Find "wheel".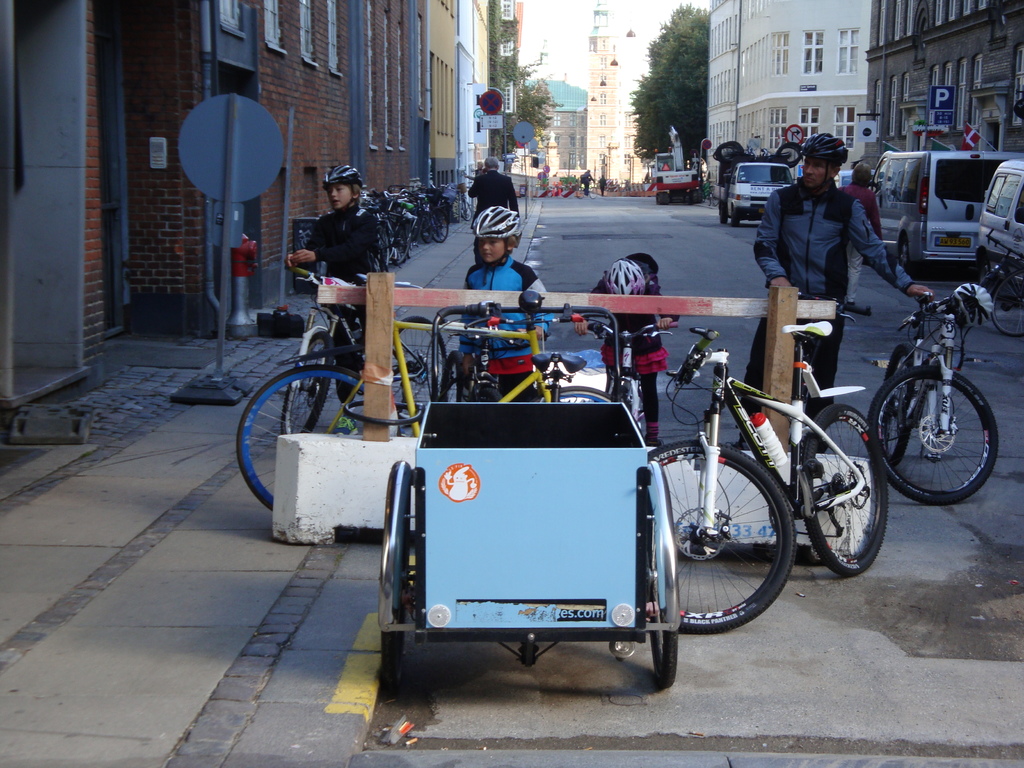
bbox(879, 341, 919, 471).
